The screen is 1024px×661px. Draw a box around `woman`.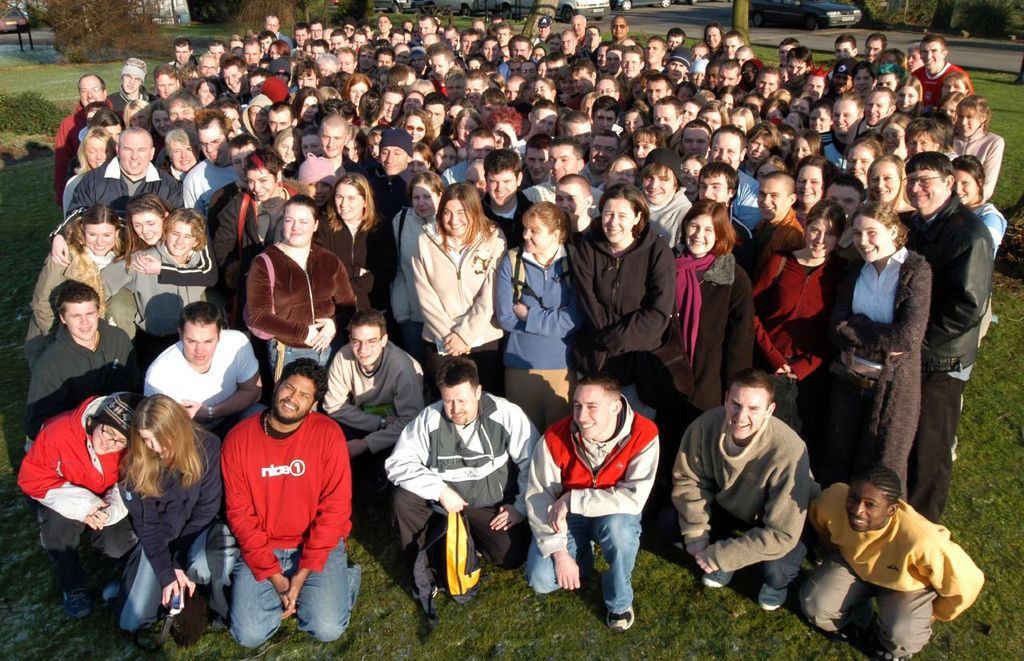
13 391 139 595.
